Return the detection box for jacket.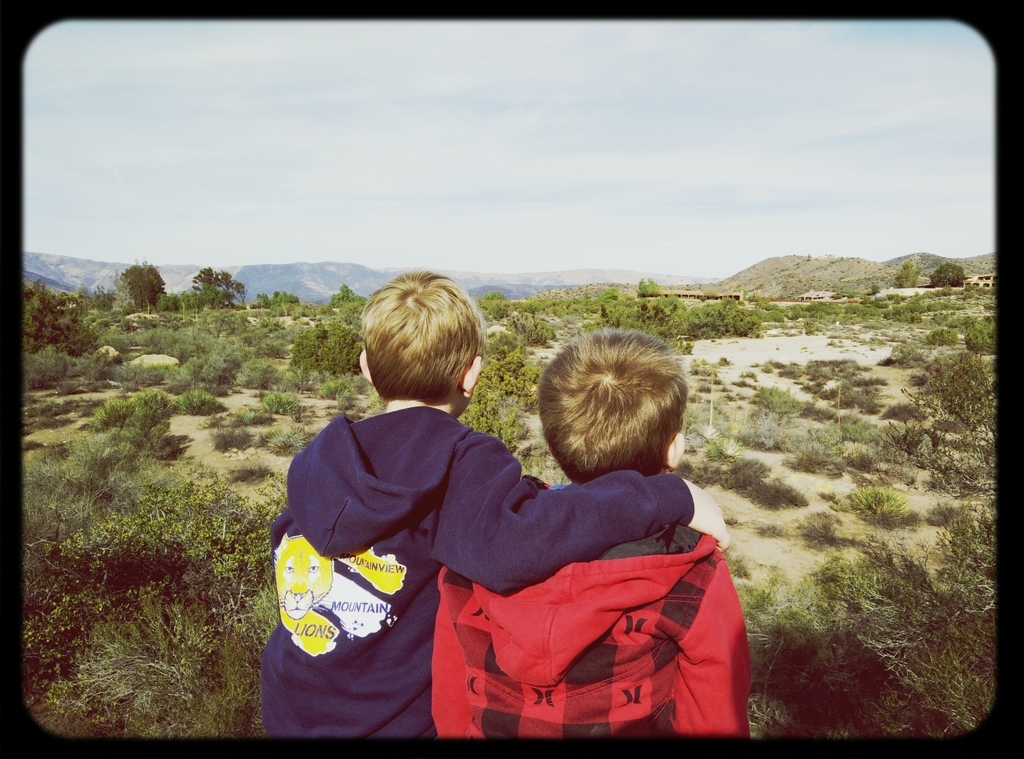
[x1=267, y1=407, x2=694, y2=738].
